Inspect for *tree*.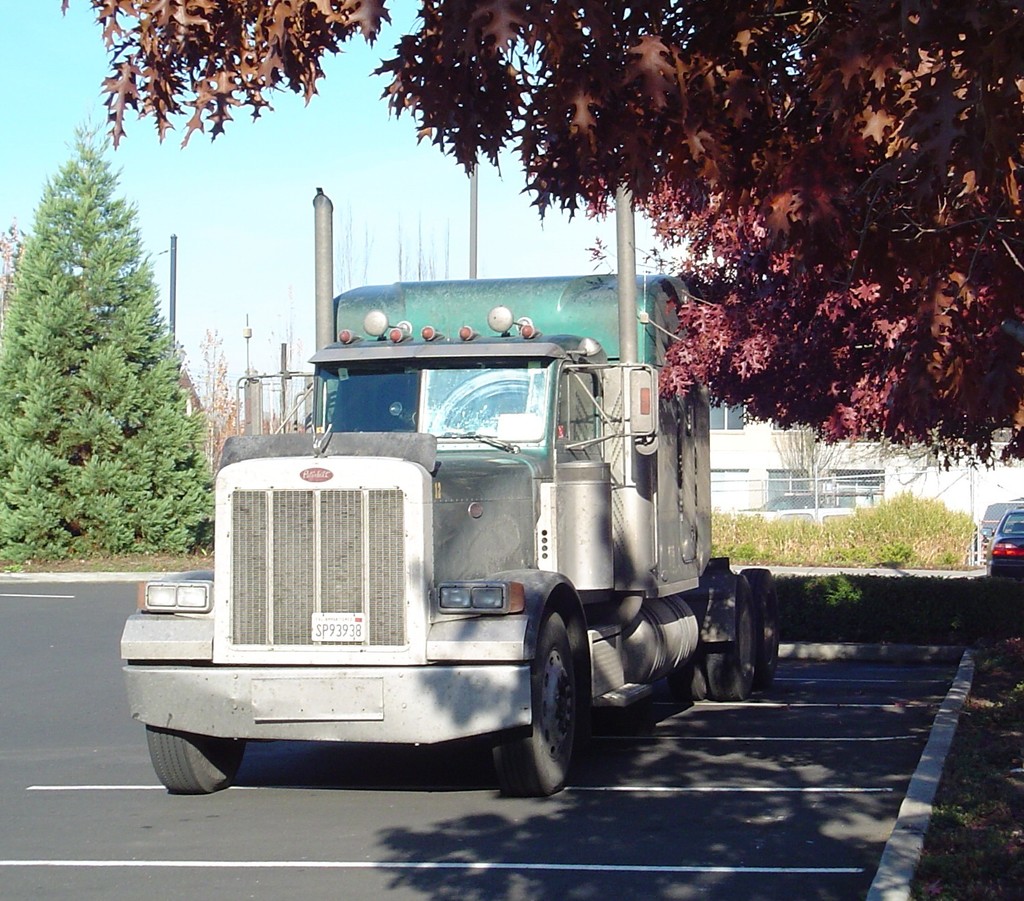
Inspection: BBox(6, 101, 222, 611).
